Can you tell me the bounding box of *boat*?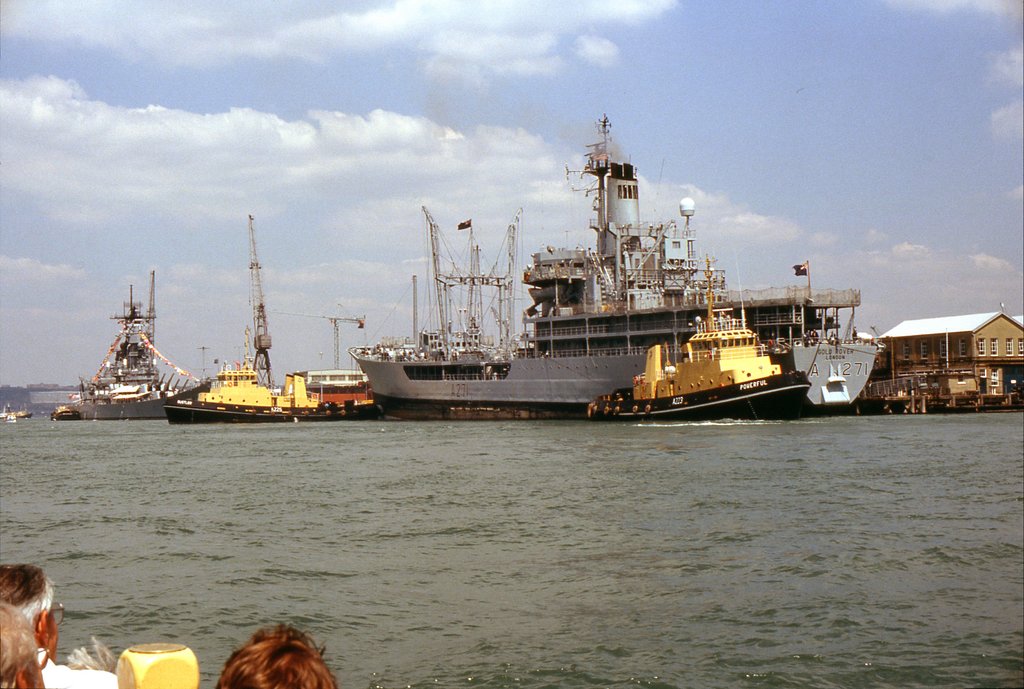
crop(584, 255, 810, 419).
